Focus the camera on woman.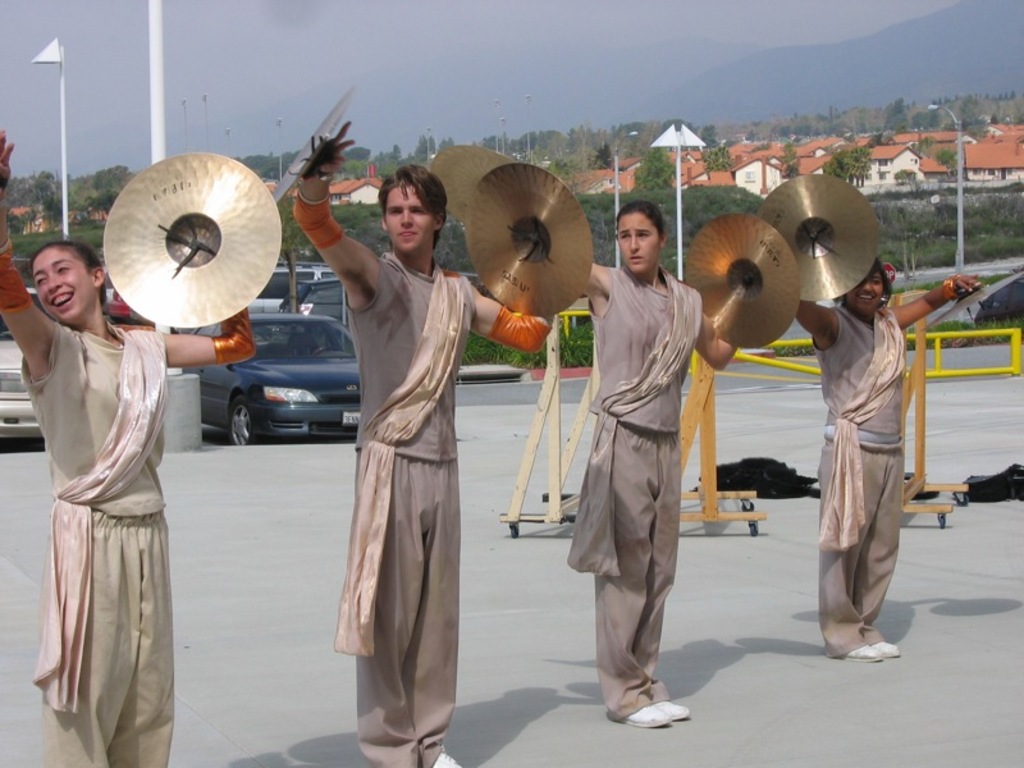
Focus region: select_region(564, 186, 722, 730).
